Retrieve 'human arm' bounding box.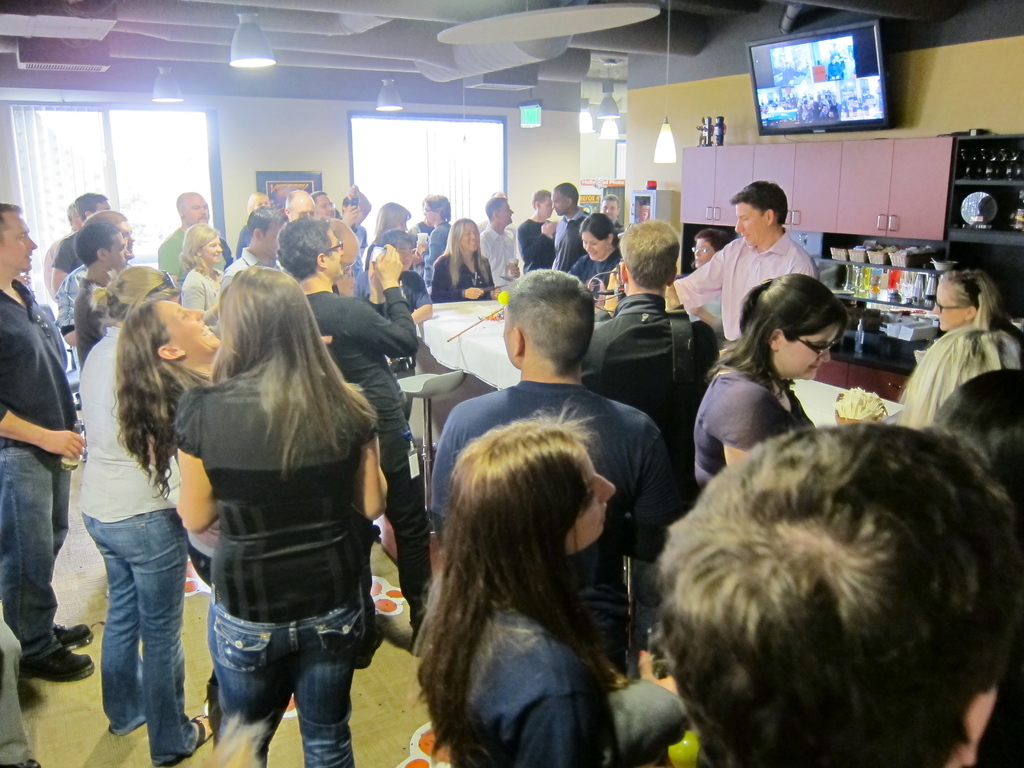
Bounding box: (157,234,181,273).
